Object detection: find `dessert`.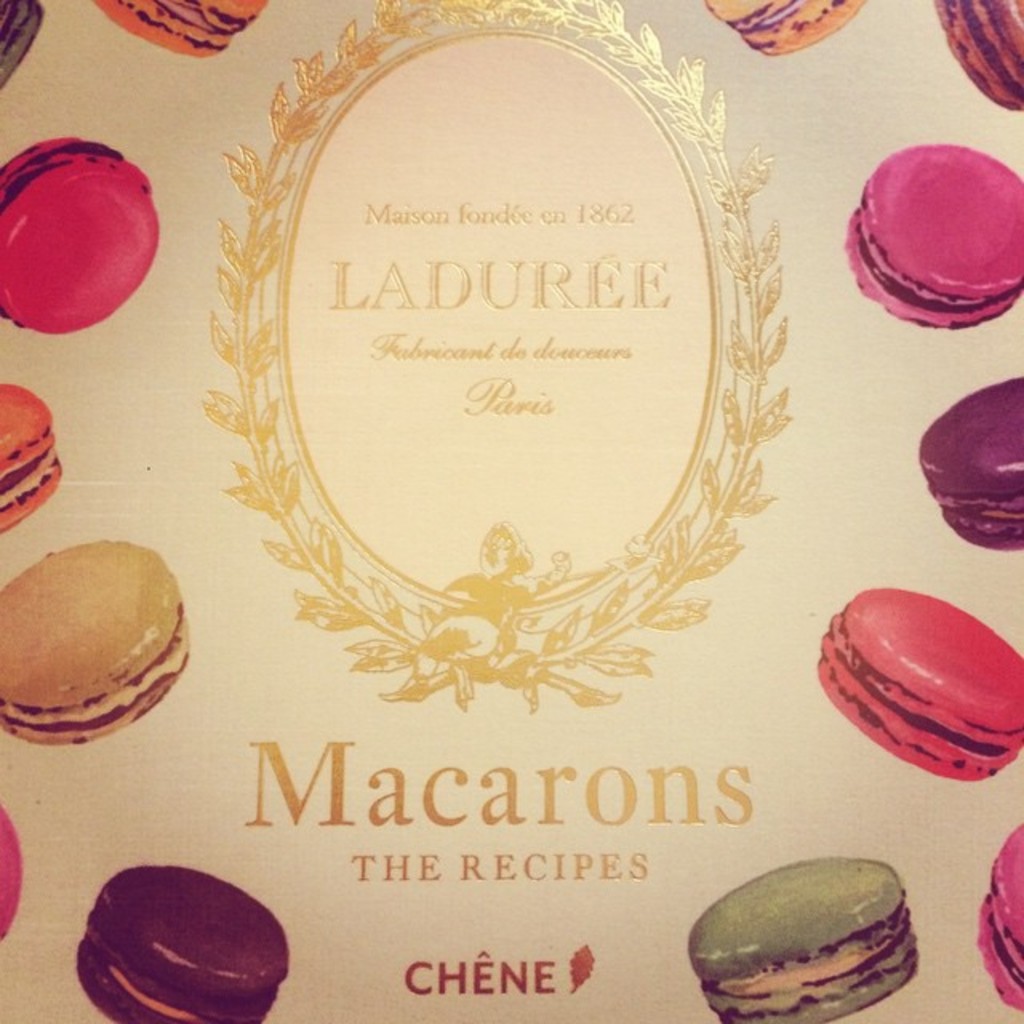
<box>69,864,290,1022</box>.
